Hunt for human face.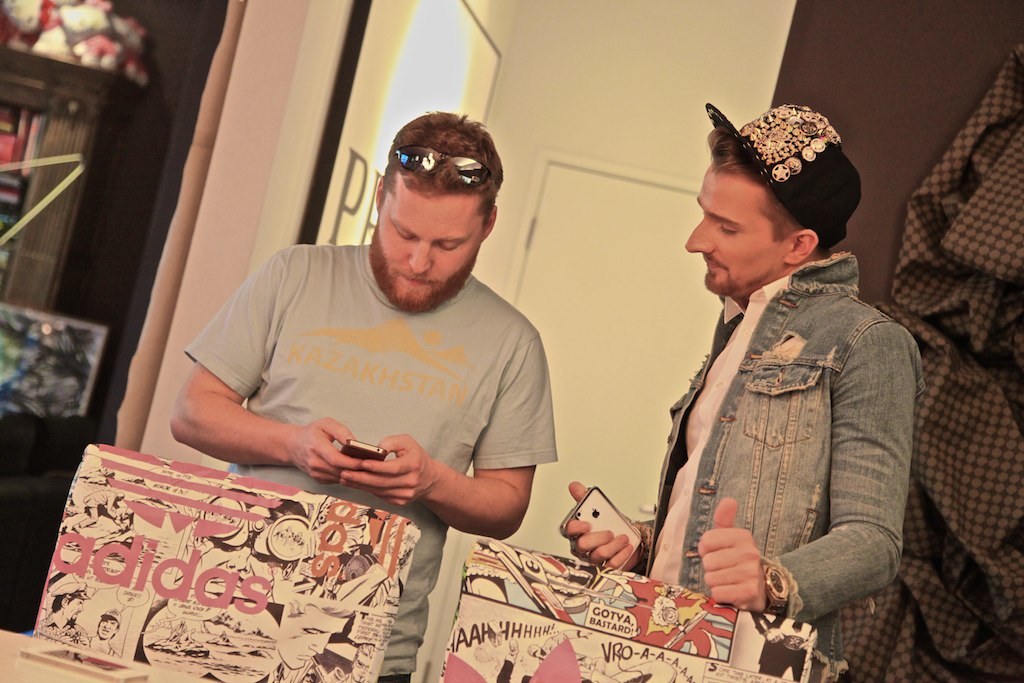
Hunted down at [62,595,86,623].
